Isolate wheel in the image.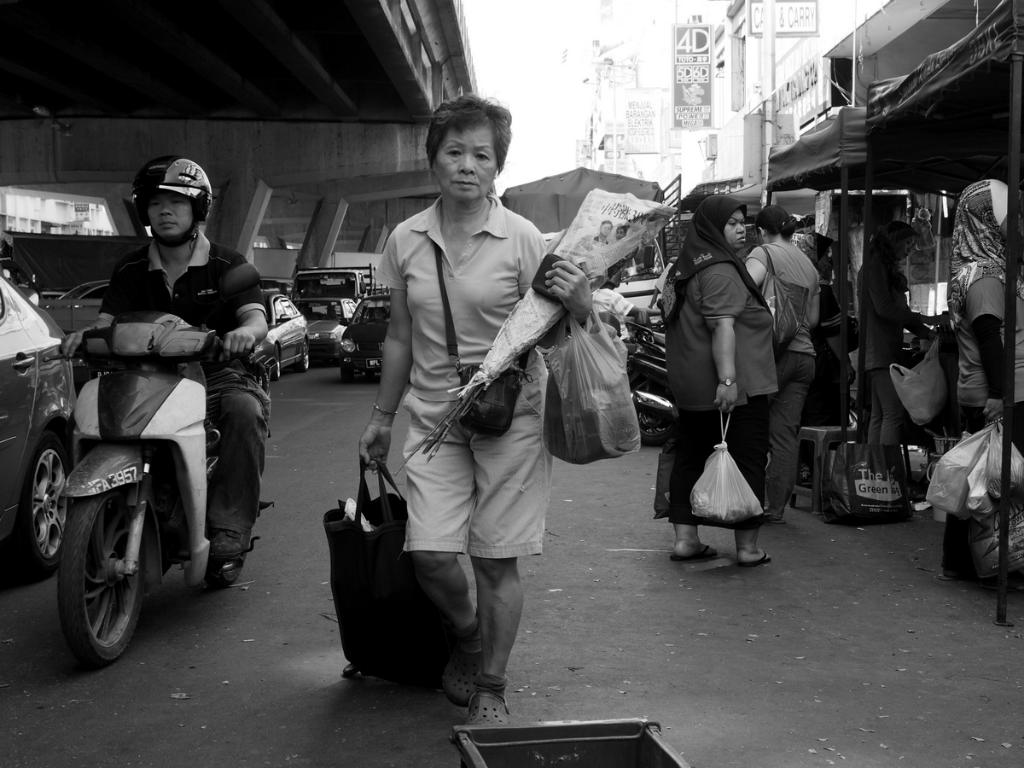
Isolated region: rect(631, 381, 671, 447).
